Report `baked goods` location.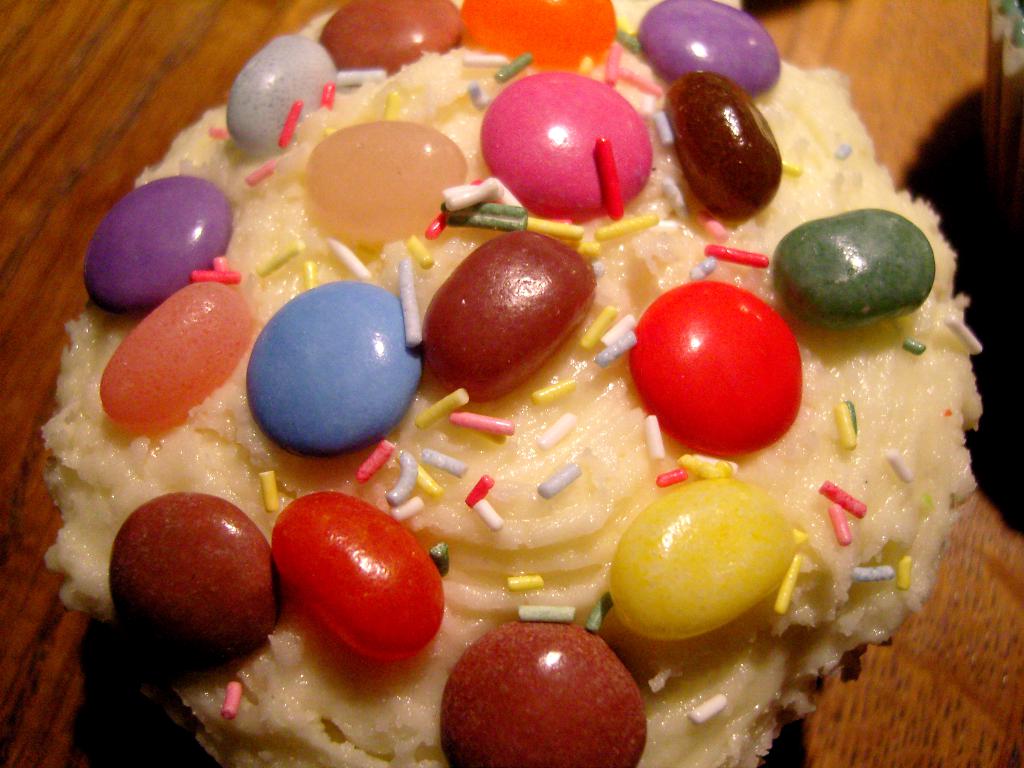
Report: bbox=(56, 0, 998, 767).
